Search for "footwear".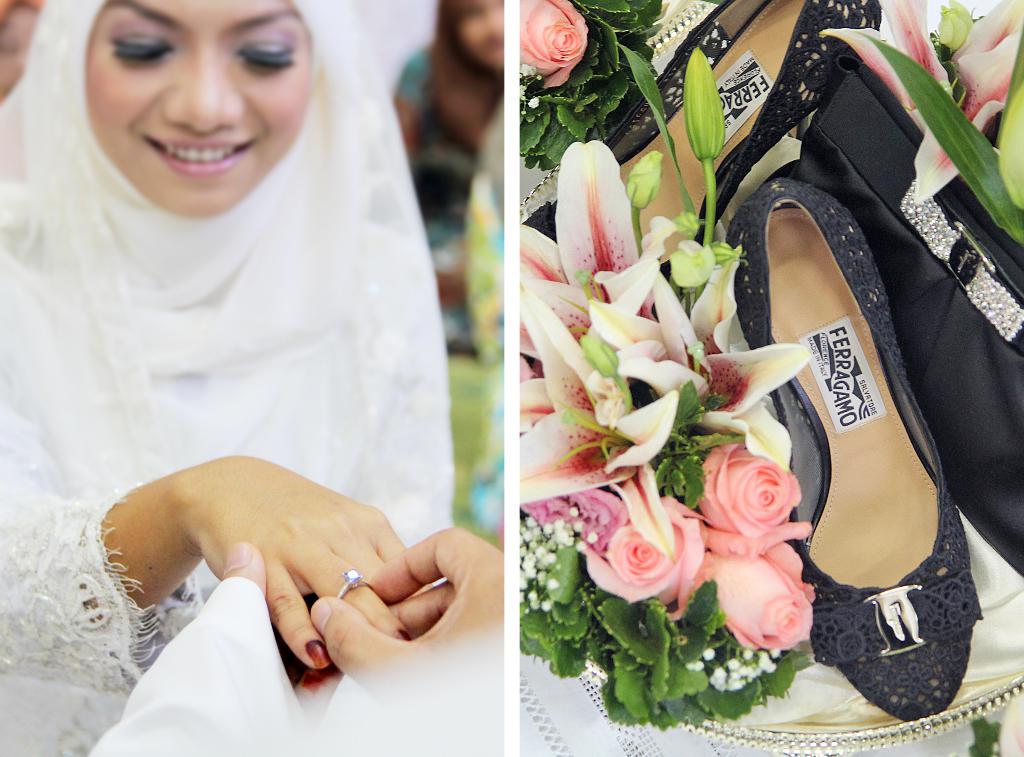
Found at <bbox>520, 0, 879, 280</bbox>.
